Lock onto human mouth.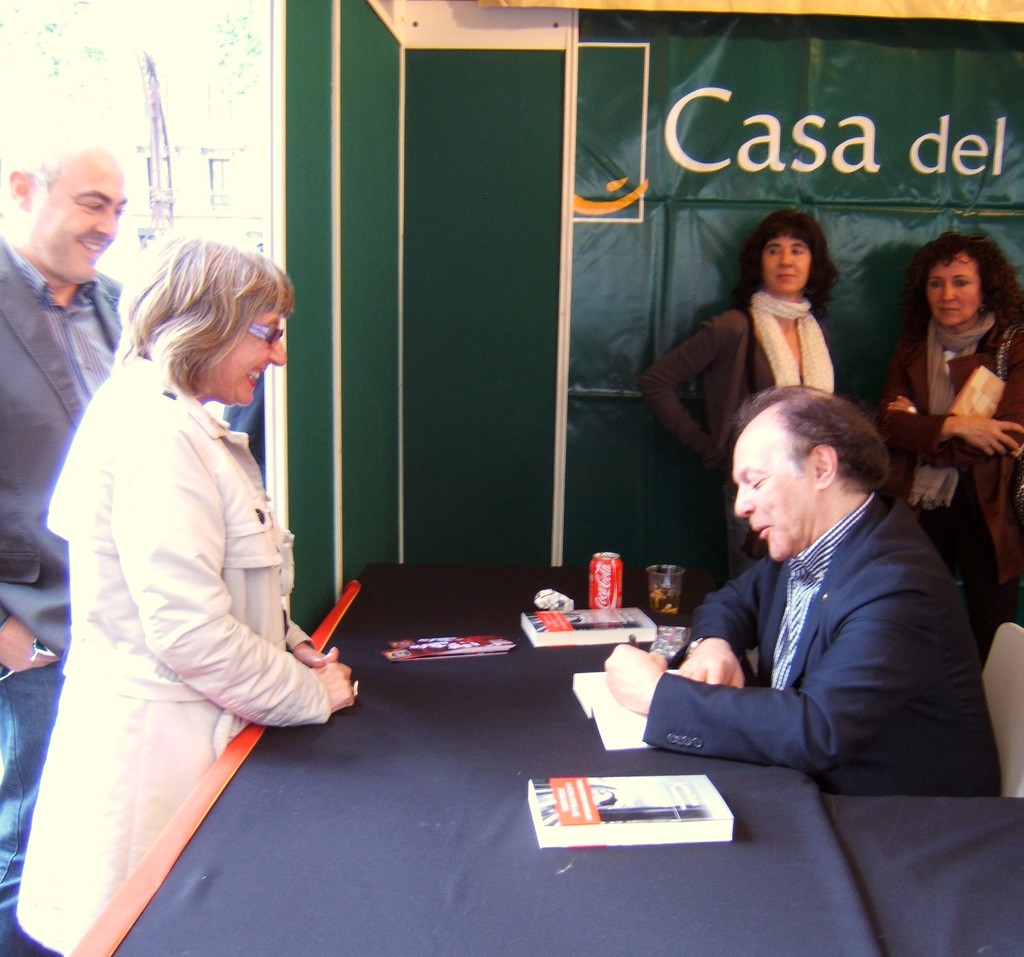
Locked: box=[774, 270, 797, 280].
